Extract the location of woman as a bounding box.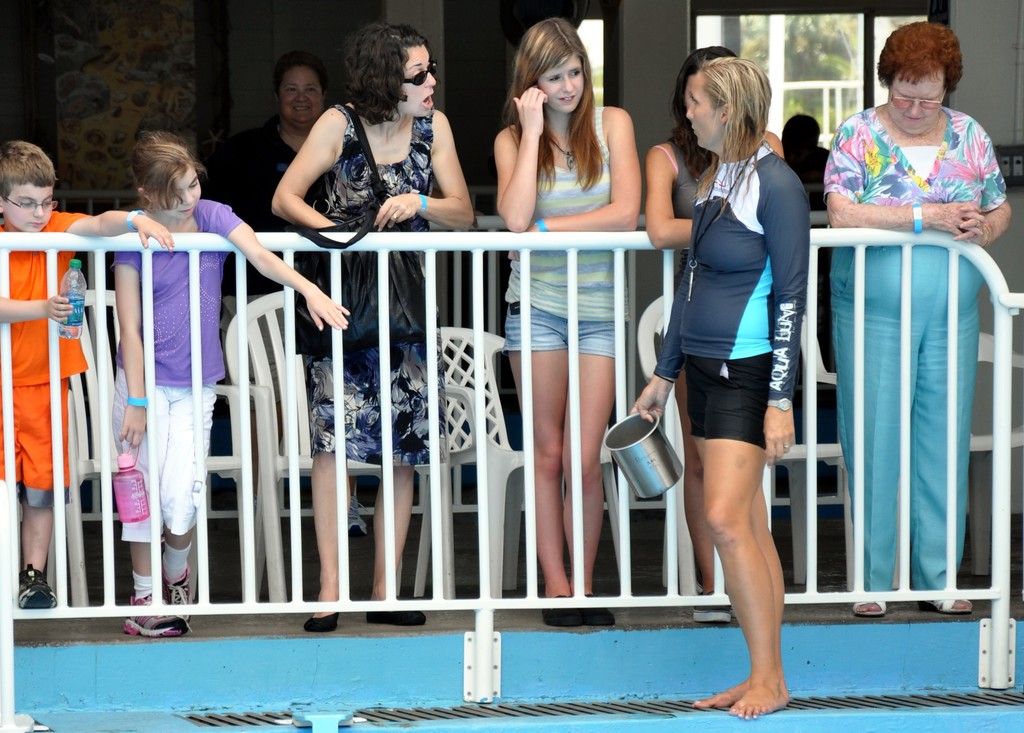
224 56 350 270.
